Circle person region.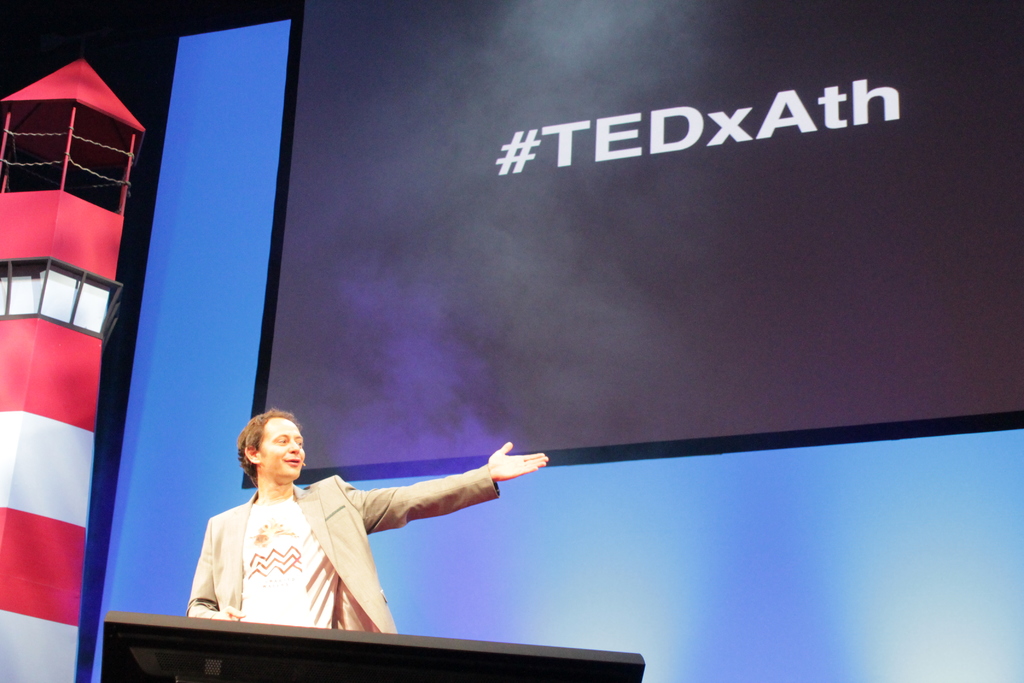
Region: l=156, t=404, r=558, b=658.
